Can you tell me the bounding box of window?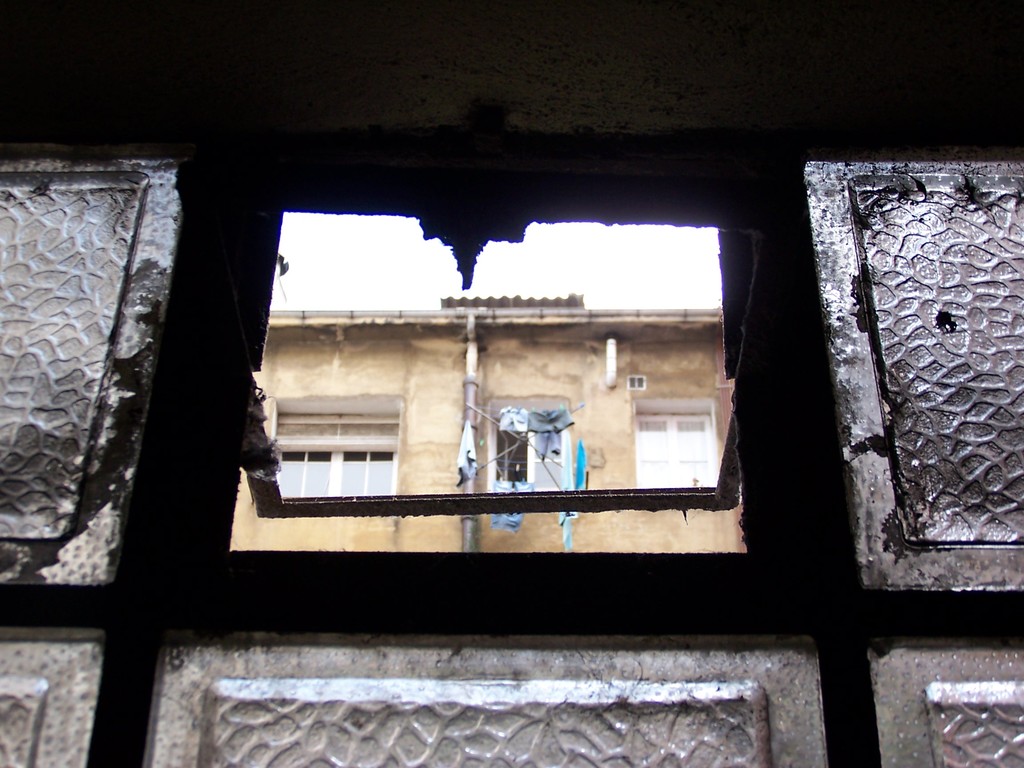
x1=634, y1=401, x2=719, y2=490.
